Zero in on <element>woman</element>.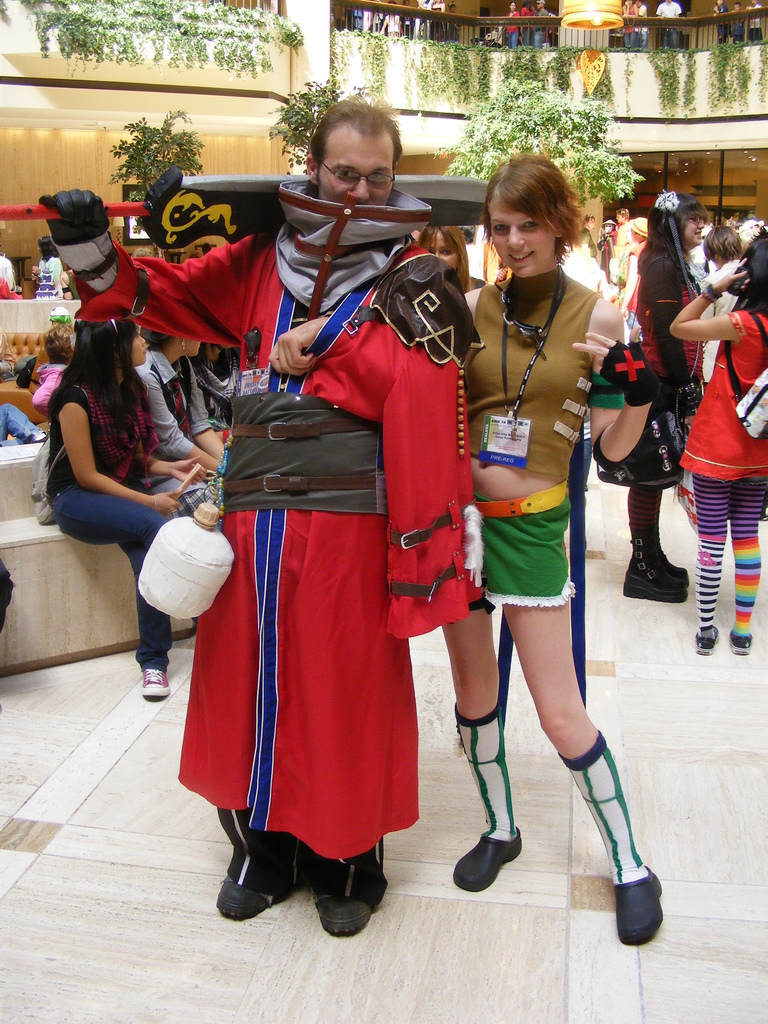
Zeroed in: 504/1/518/45.
